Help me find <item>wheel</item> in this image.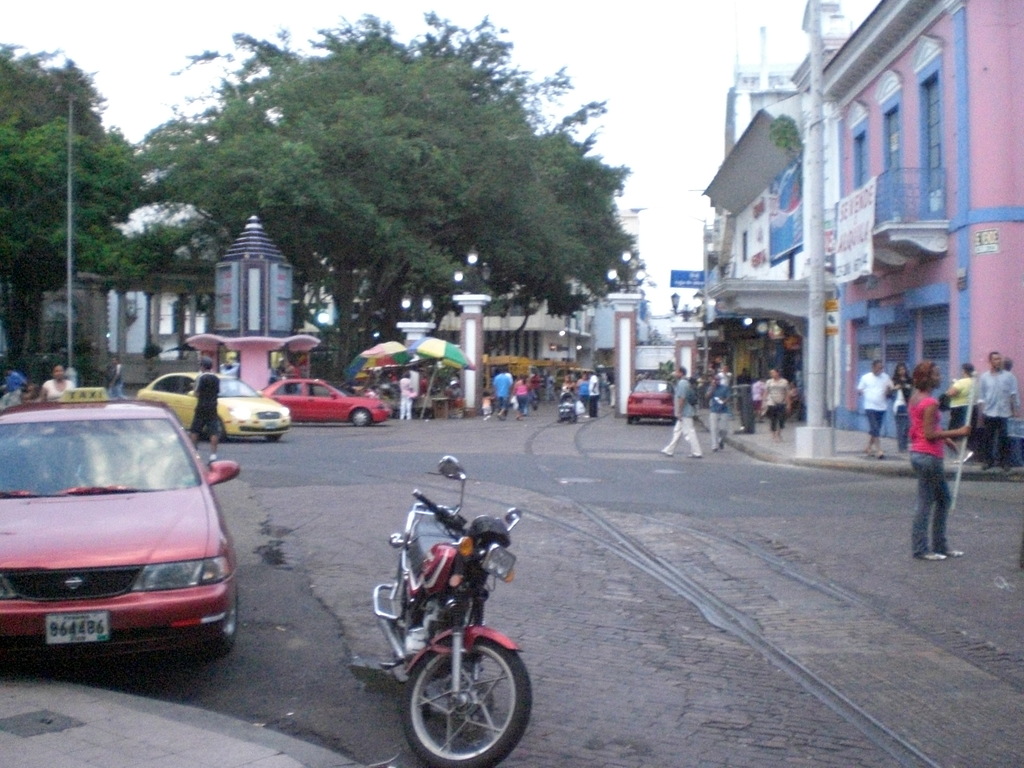
Found it: 264/432/283/445.
